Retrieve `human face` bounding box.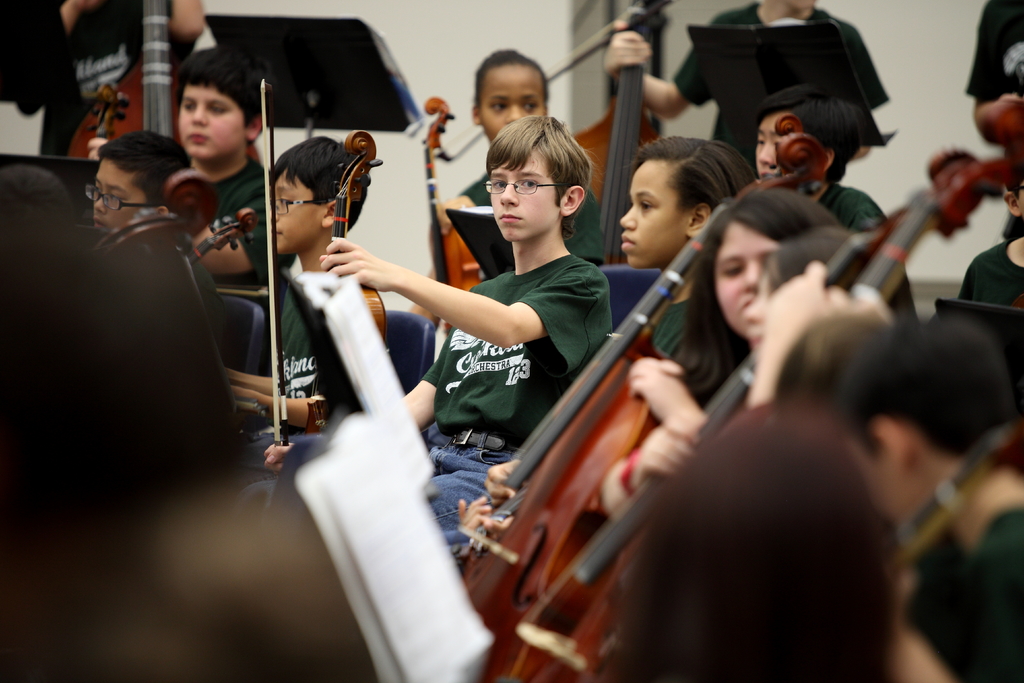
Bounding box: locate(490, 149, 556, 241).
